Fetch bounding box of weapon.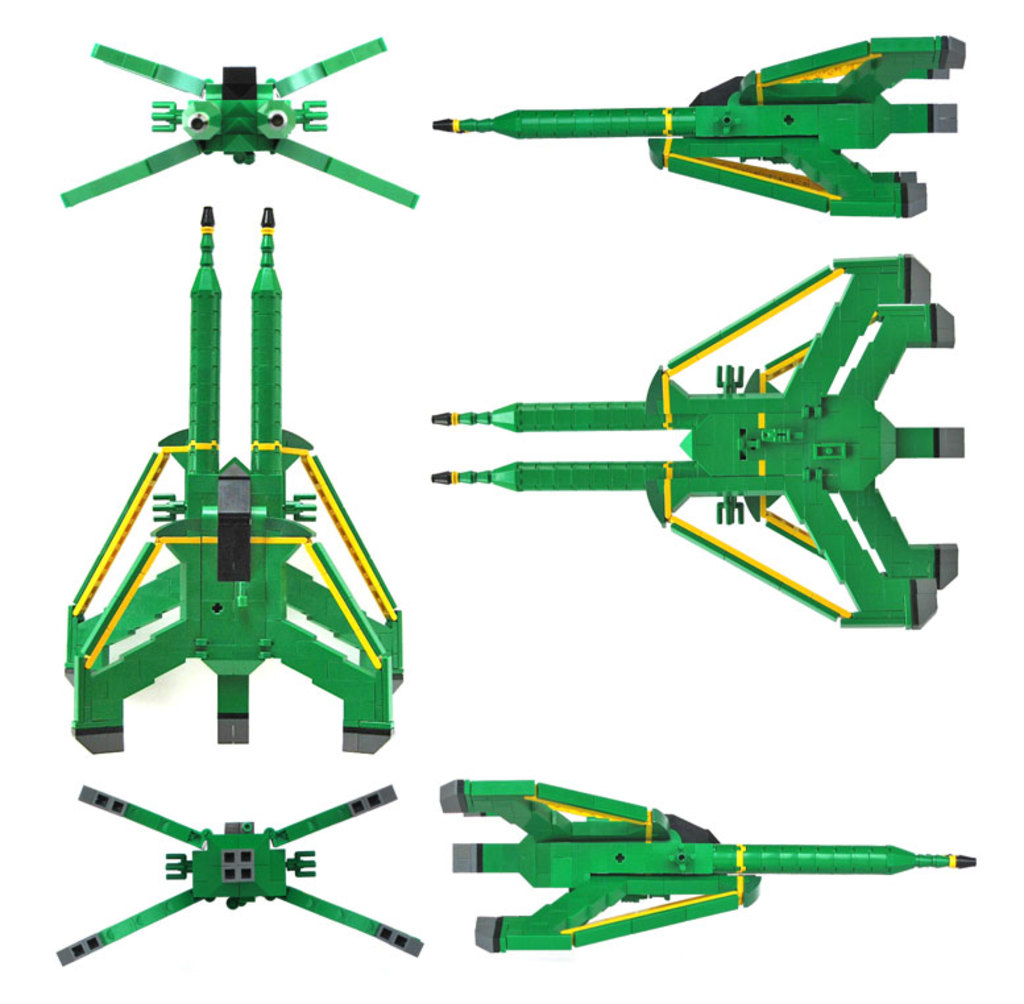
Bbox: locate(438, 779, 974, 955).
